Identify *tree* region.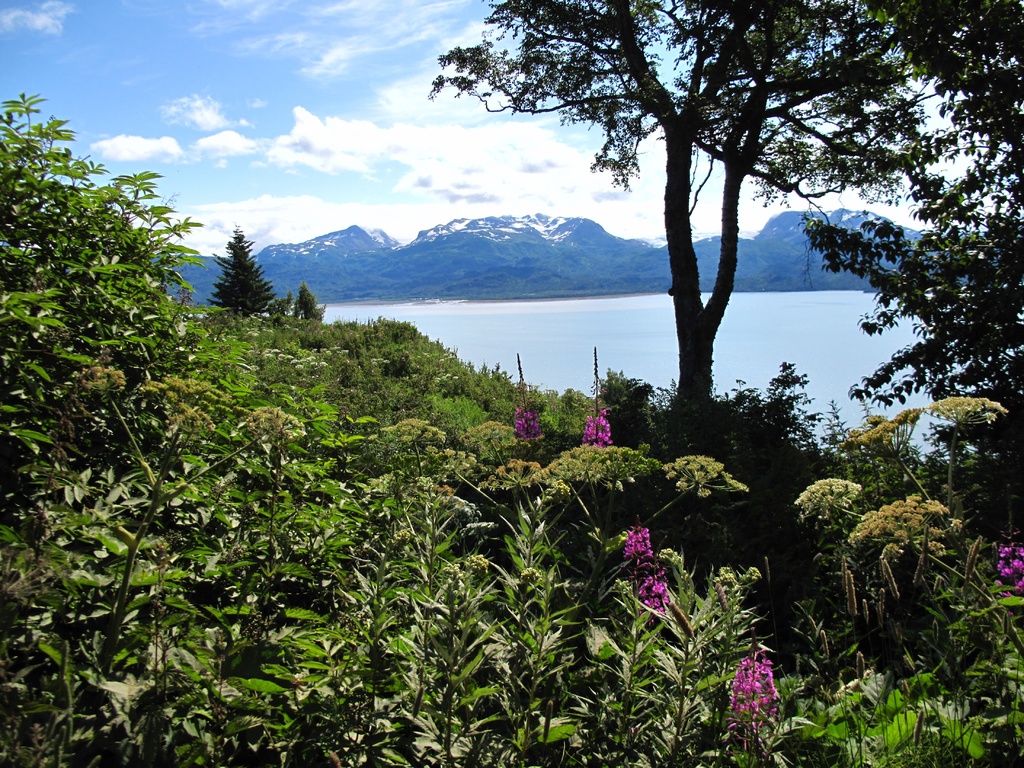
Region: 197 216 270 323.
